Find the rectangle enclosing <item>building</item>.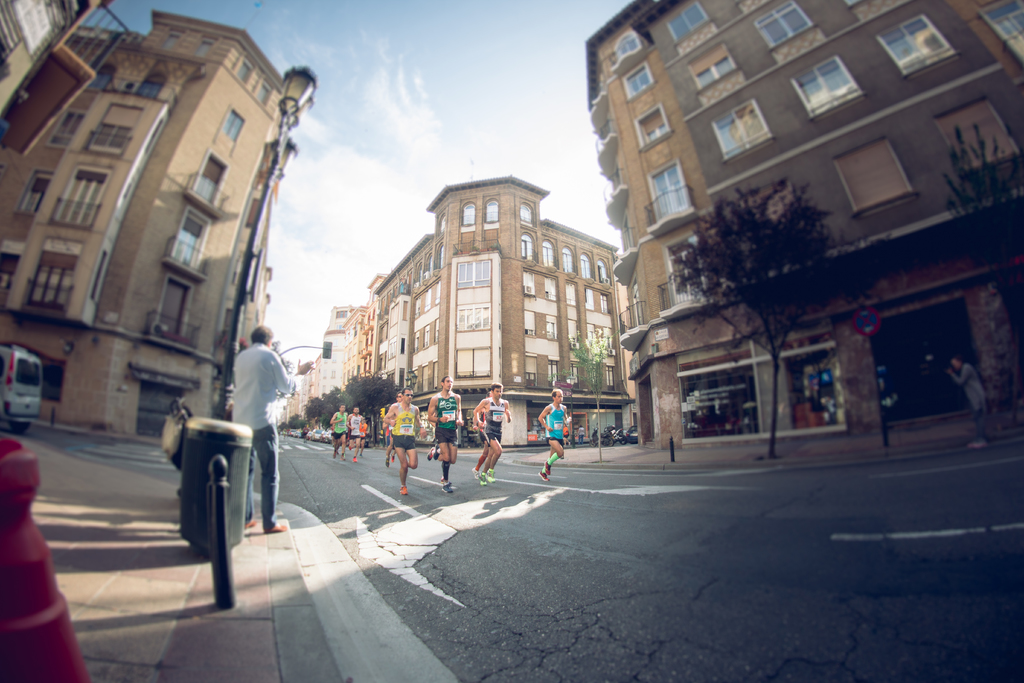
x1=0 y1=8 x2=318 y2=436.
